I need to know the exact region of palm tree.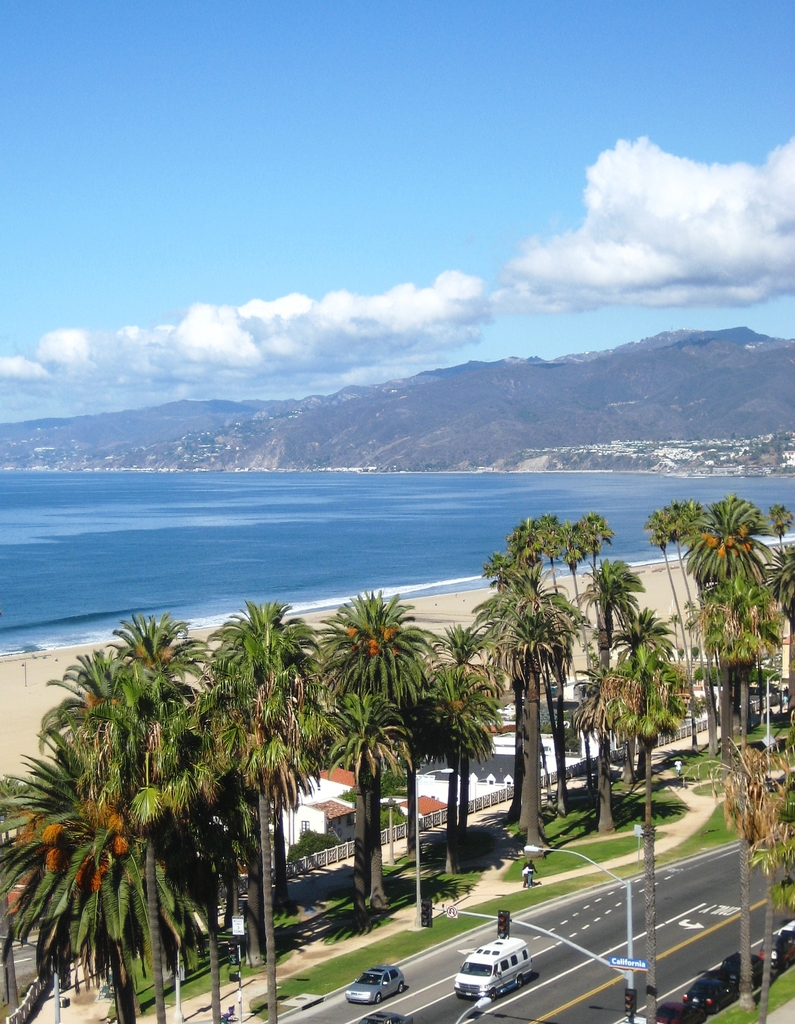
Region: {"left": 109, "top": 626, "right": 214, "bottom": 884}.
